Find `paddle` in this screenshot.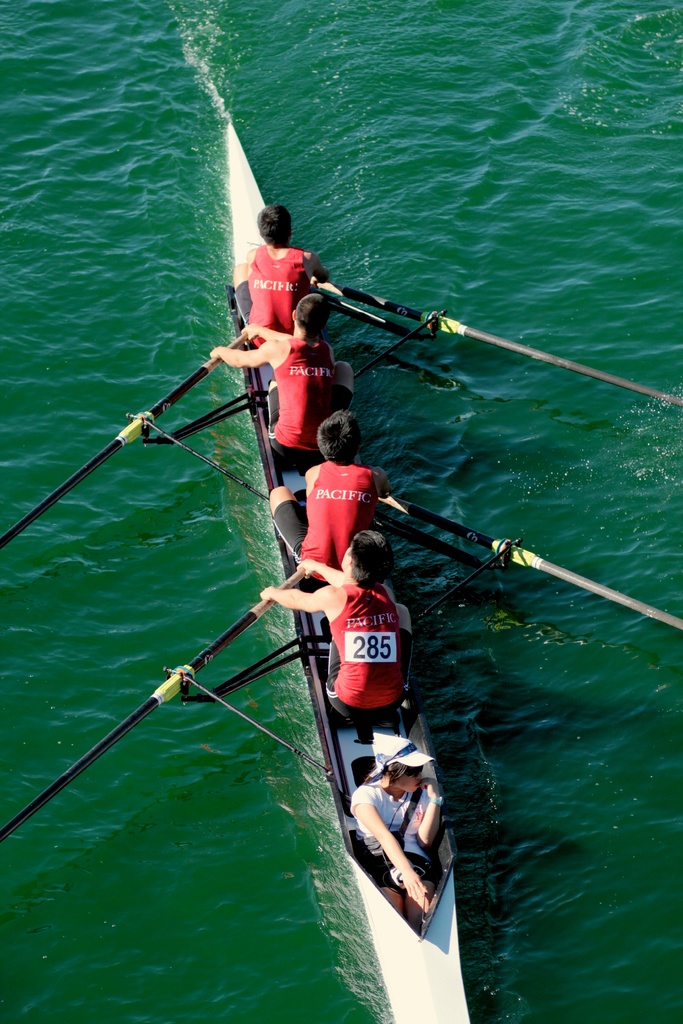
The bounding box for `paddle` is select_region(327, 279, 682, 410).
